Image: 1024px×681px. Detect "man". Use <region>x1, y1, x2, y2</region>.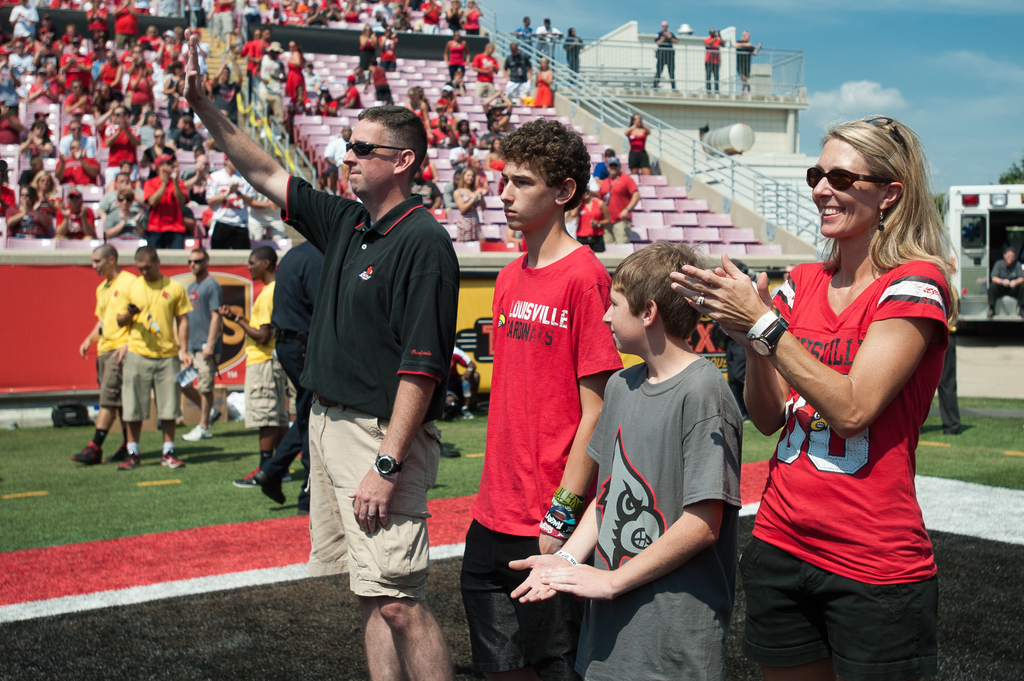
<region>60, 80, 93, 115</region>.
